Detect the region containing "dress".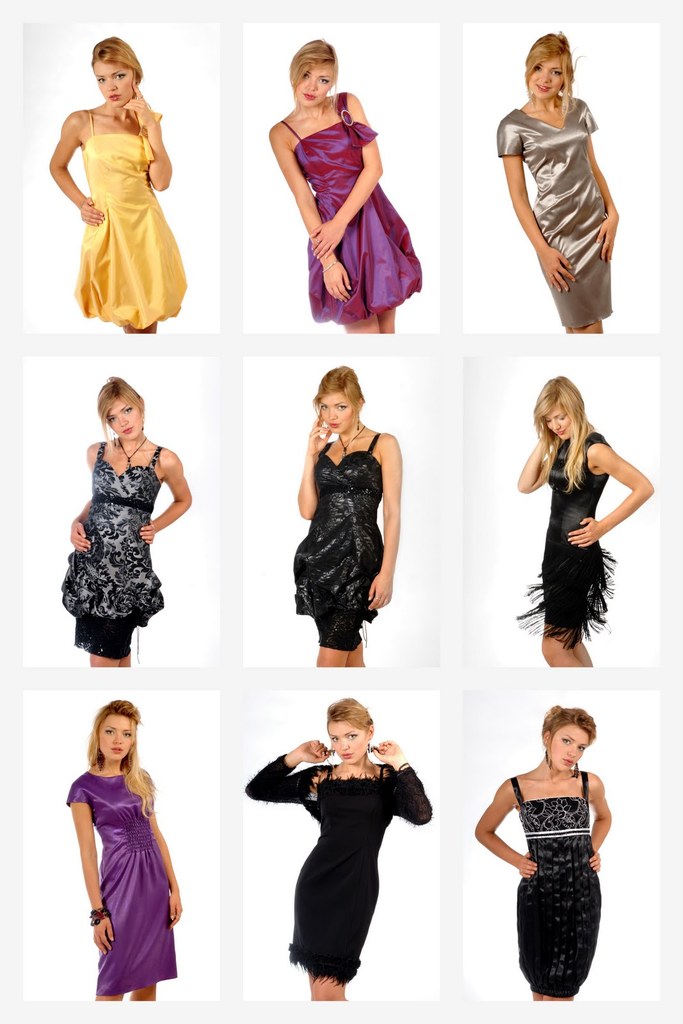
box=[294, 433, 383, 648].
